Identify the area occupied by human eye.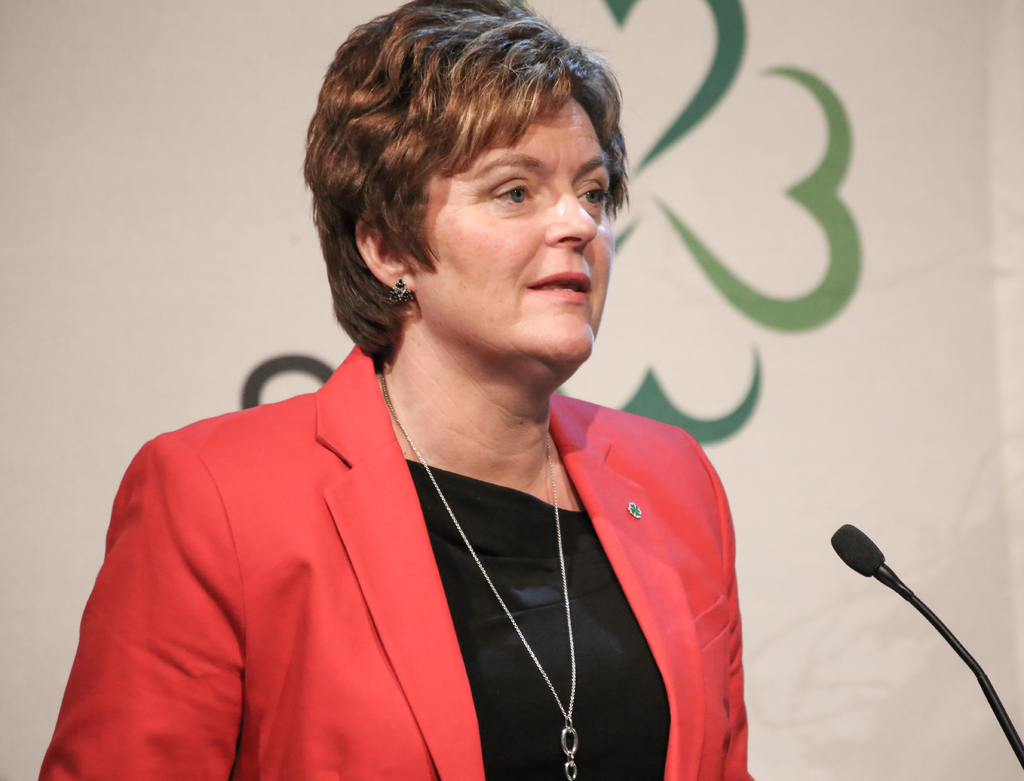
Area: l=487, t=167, r=540, b=211.
